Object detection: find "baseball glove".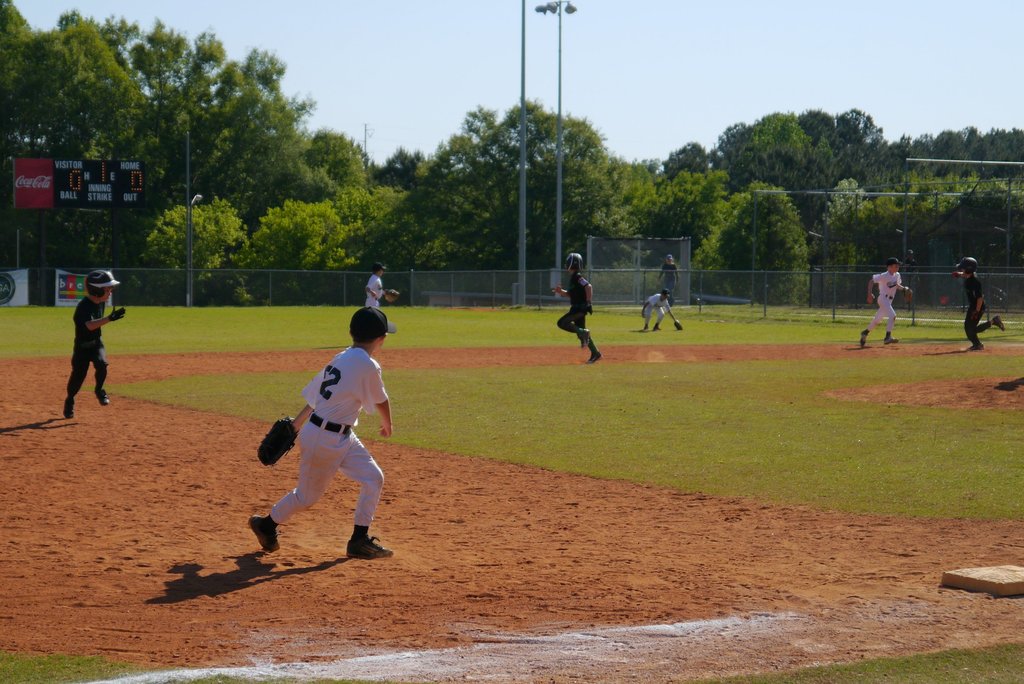
bbox=(109, 308, 125, 322).
